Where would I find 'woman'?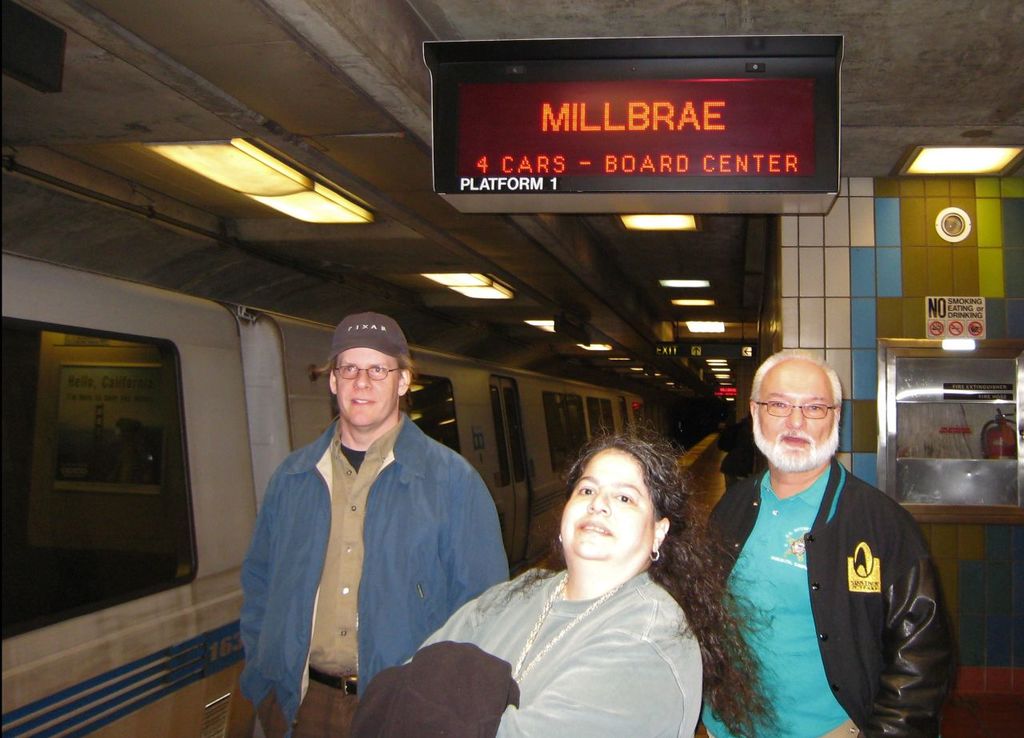
At <bbox>416, 432, 770, 737</bbox>.
